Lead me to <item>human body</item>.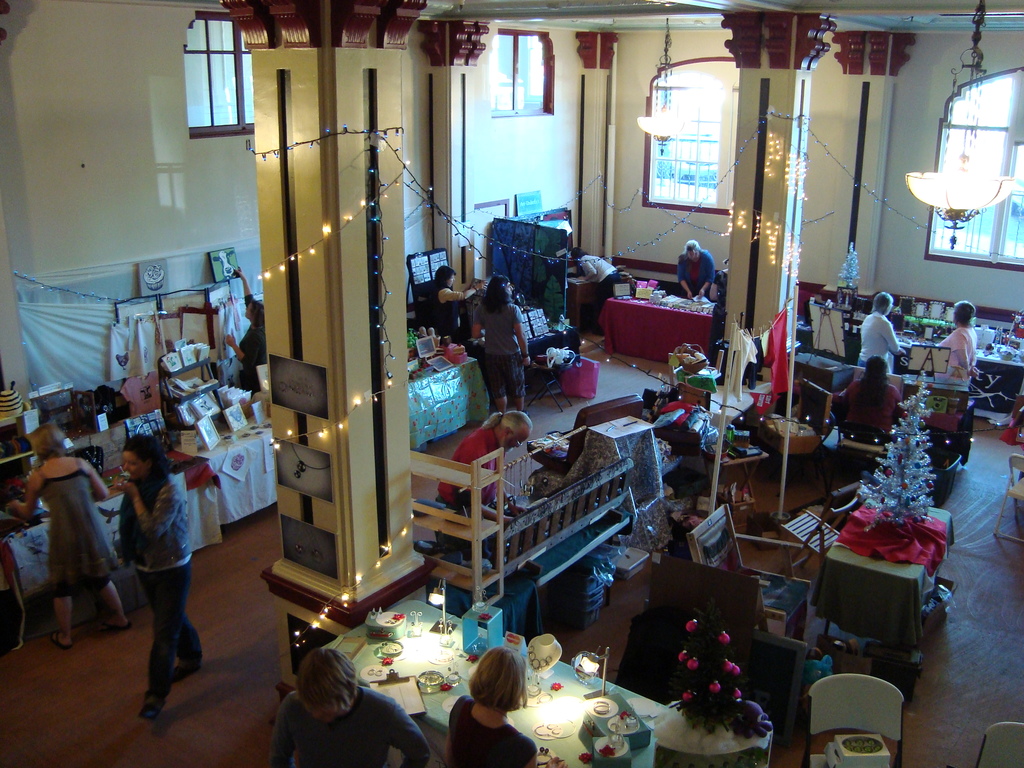
Lead to BBox(267, 691, 429, 767).
